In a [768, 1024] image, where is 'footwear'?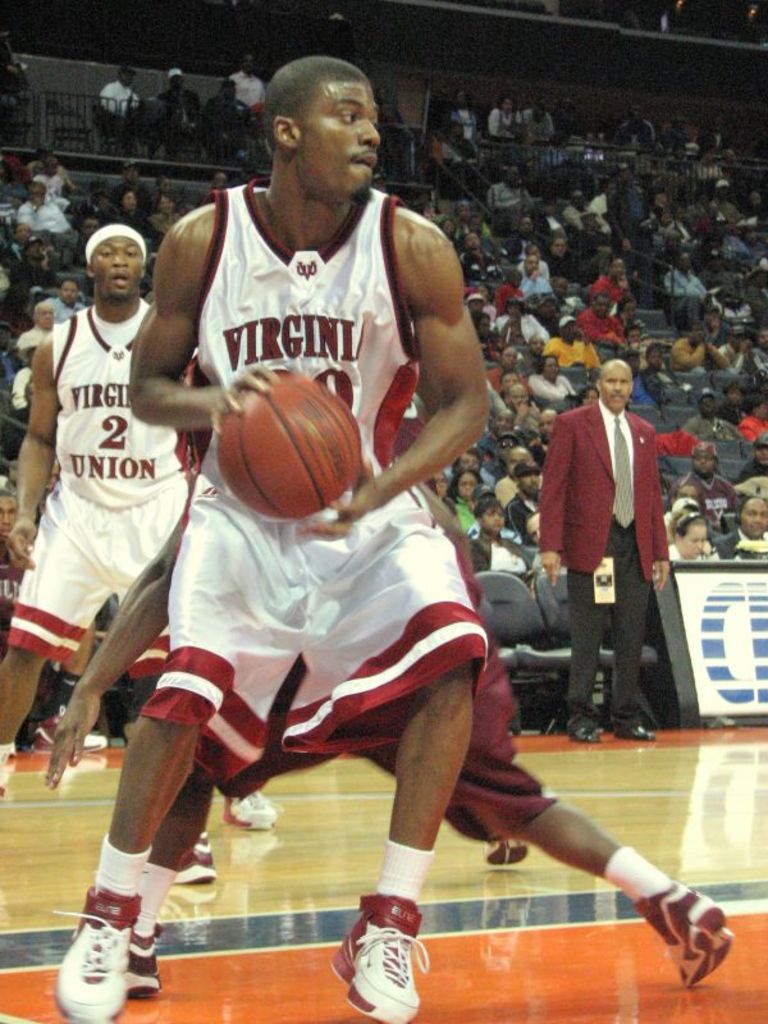
l=635, t=878, r=739, b=988.
